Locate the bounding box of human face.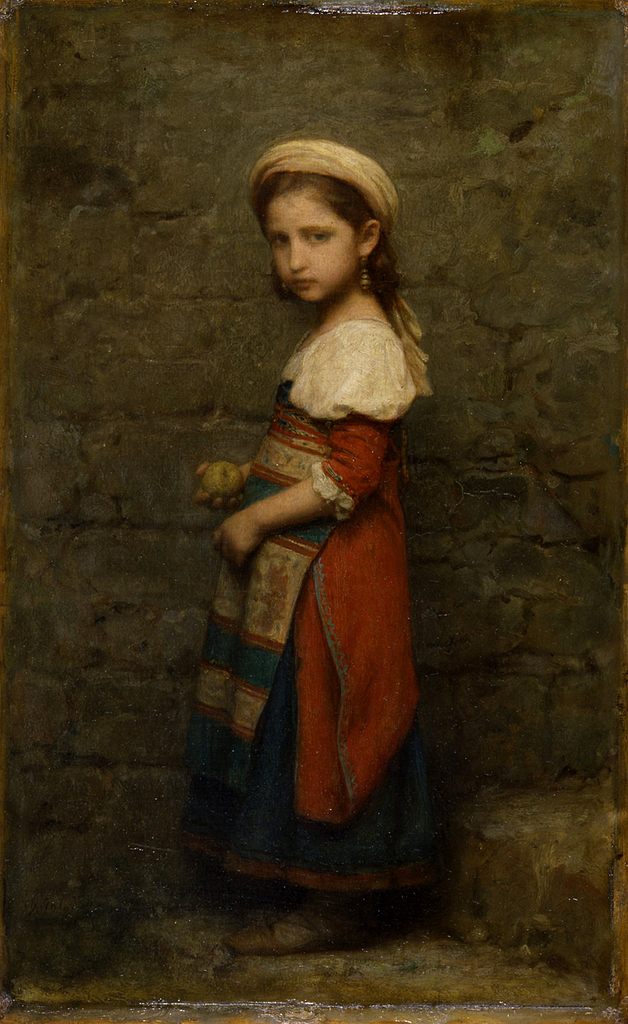
Bounding box: l=267, t=187, r=359, b=302.
